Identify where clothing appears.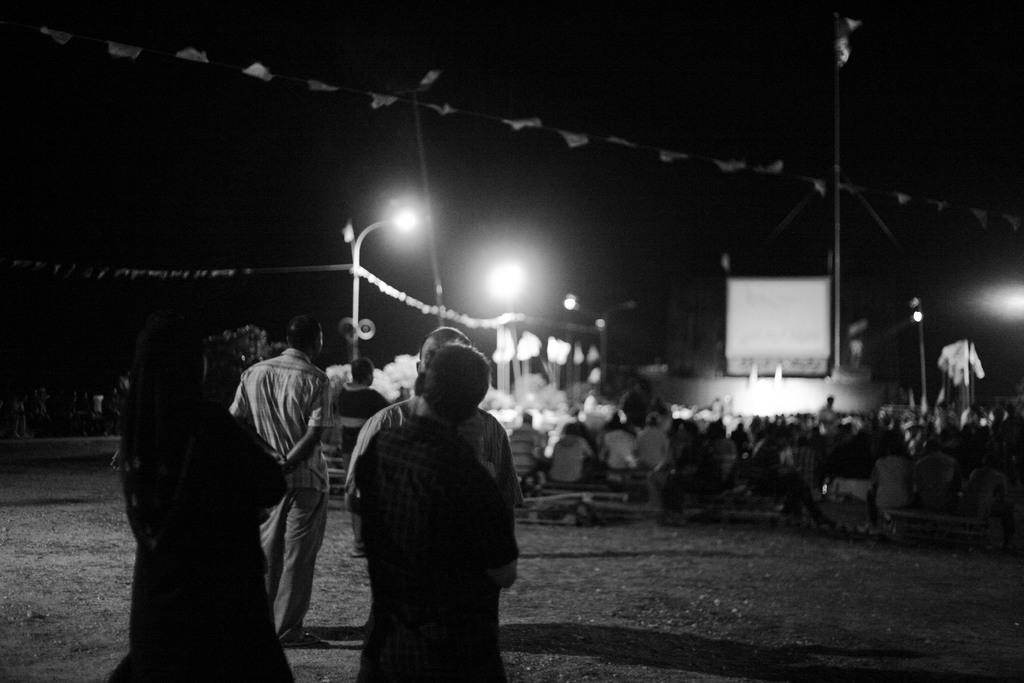
Appears at 509, 388, 738, 483.
